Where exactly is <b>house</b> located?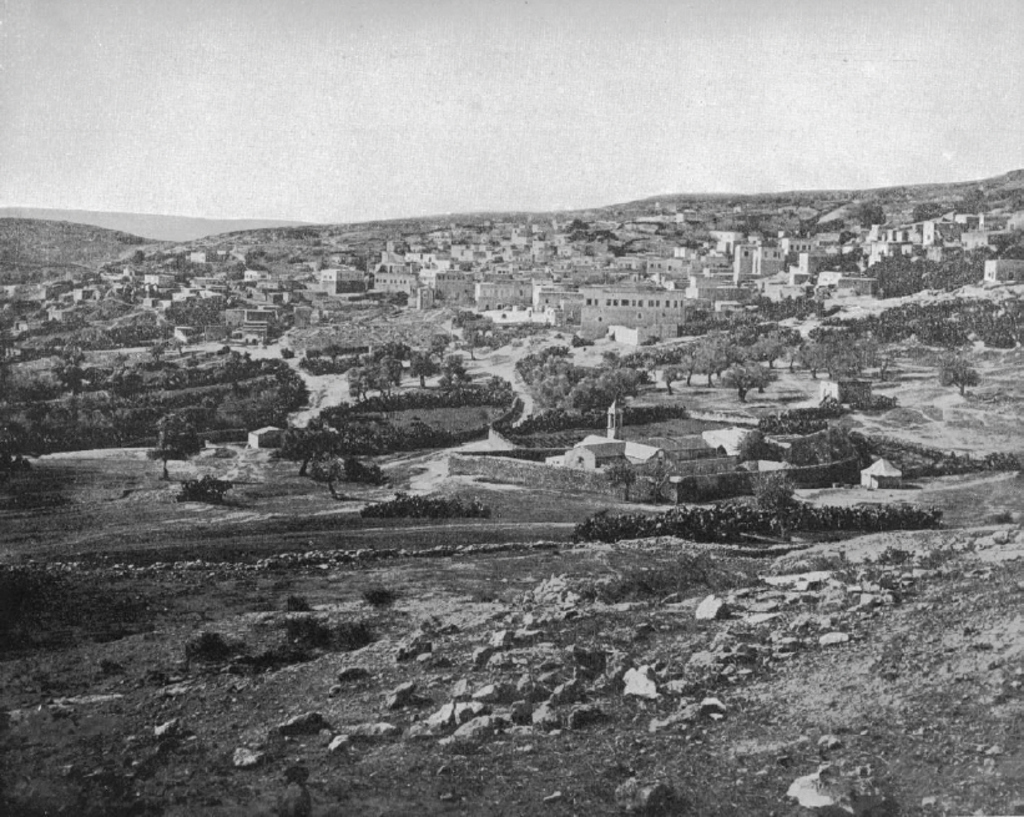
Its bounding box is x1=980 y1=247 x2=1023 y2=289.
